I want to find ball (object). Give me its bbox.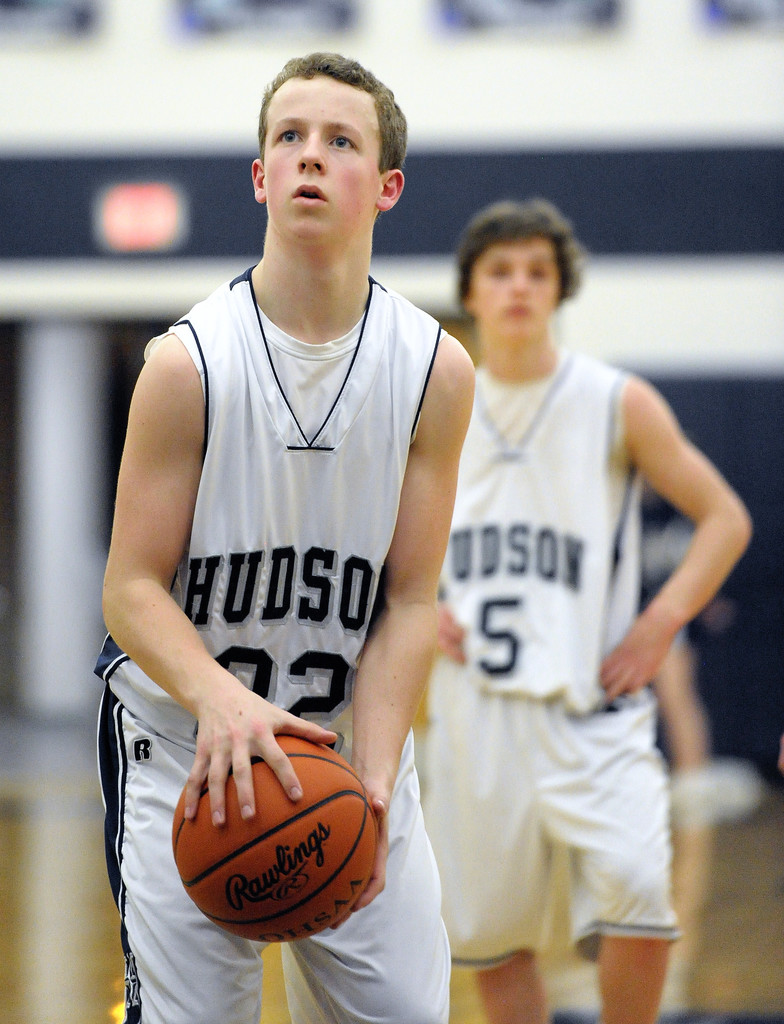
region(175, 729, 389, 944).
